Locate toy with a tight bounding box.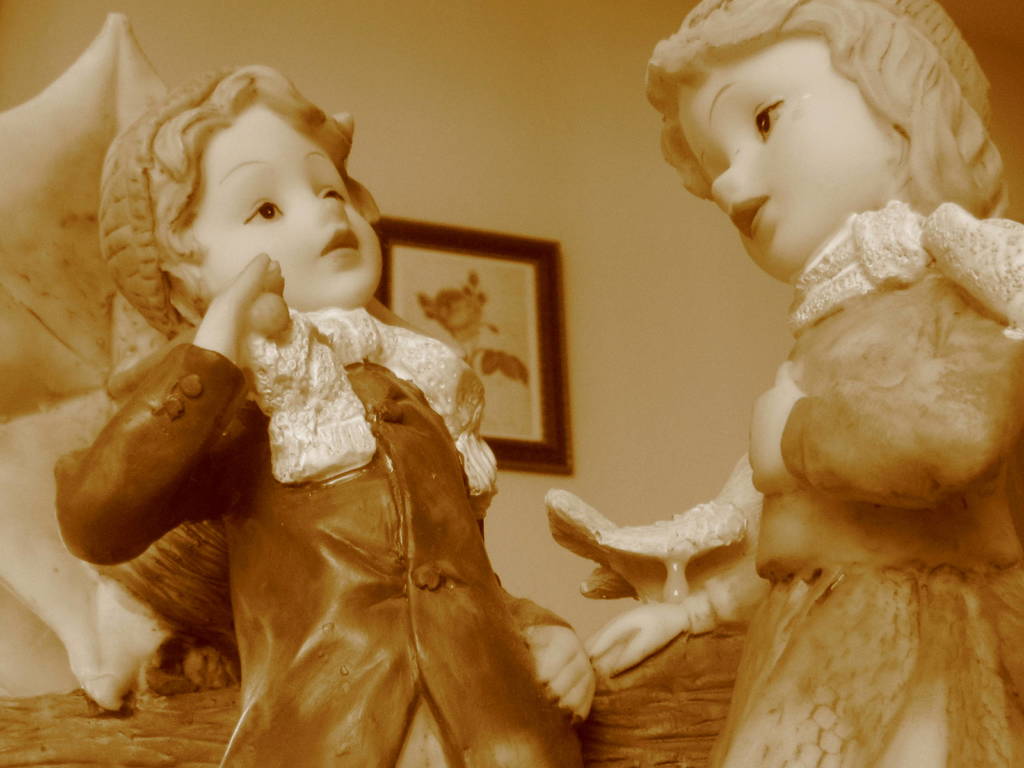
{"x1": 634, "y1": 22, "x2": 1023, "y2": 748}.
